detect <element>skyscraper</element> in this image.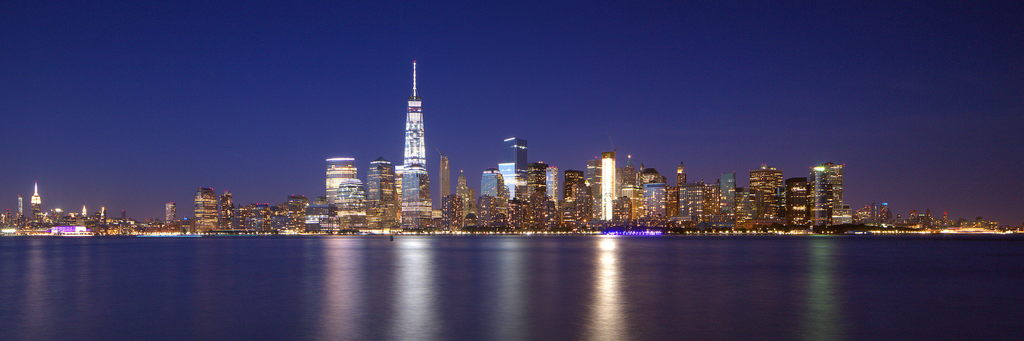
Detection: 193,187,220,231.
